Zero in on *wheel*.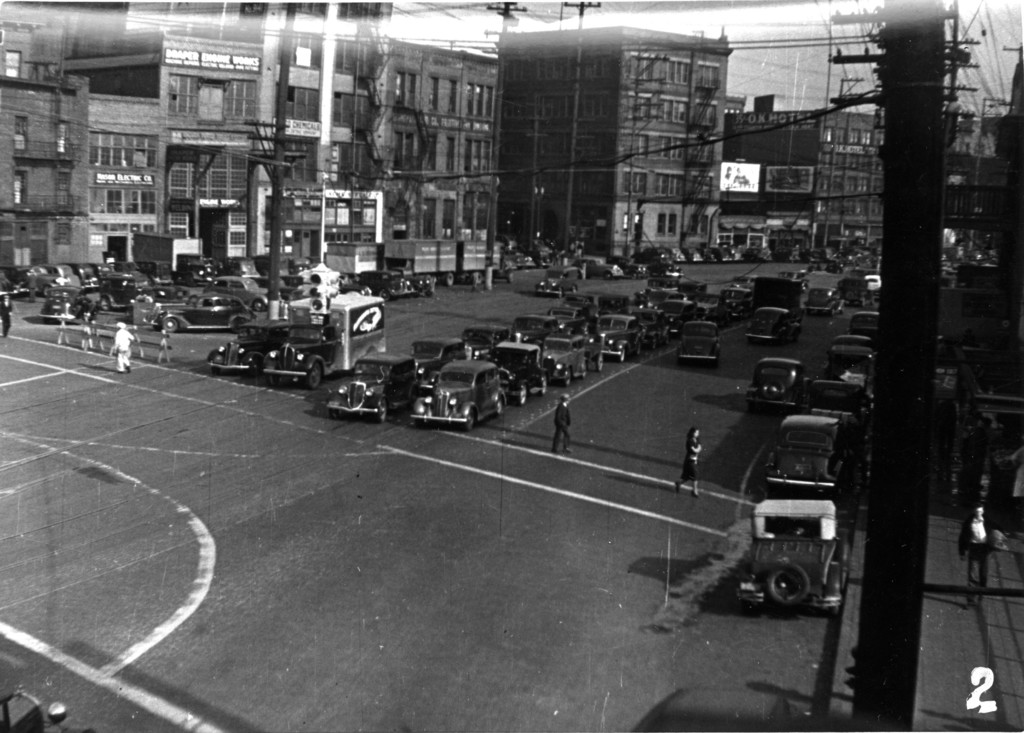
Zeroed in: box(621, 350, 628, 361).
